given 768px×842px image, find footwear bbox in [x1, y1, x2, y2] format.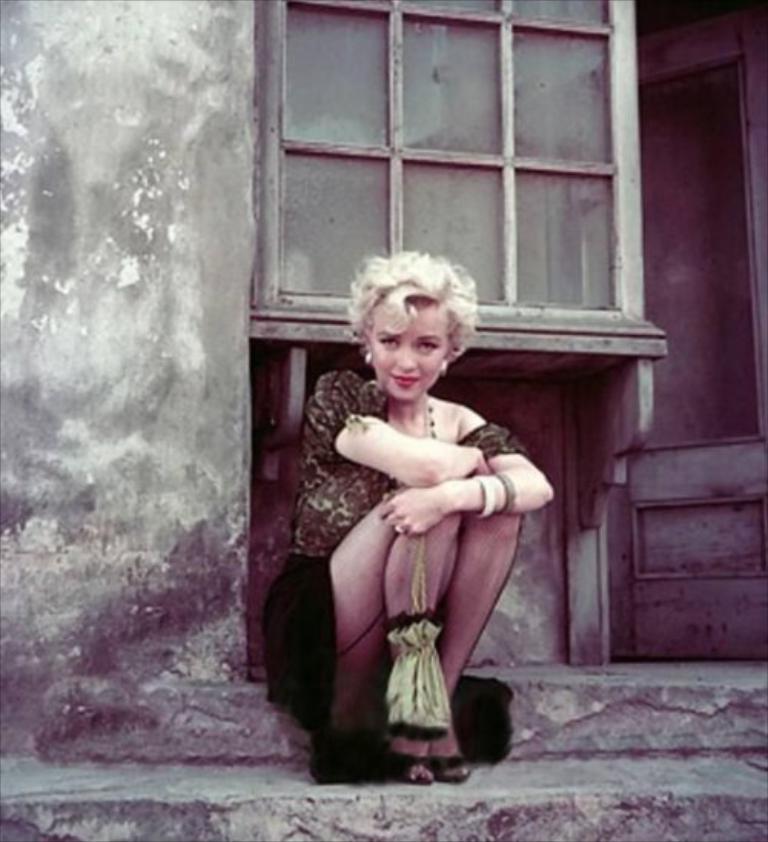
[384, 711, 435, 794].
